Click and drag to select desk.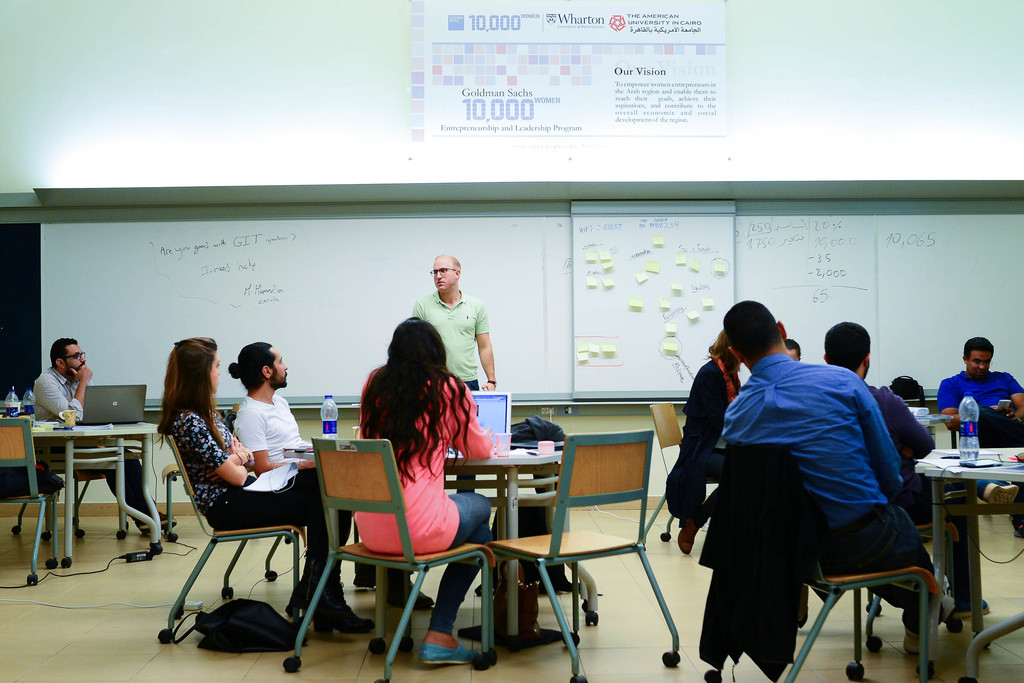
Selection: x1=14 y1=401 x2=153 y2=580.
